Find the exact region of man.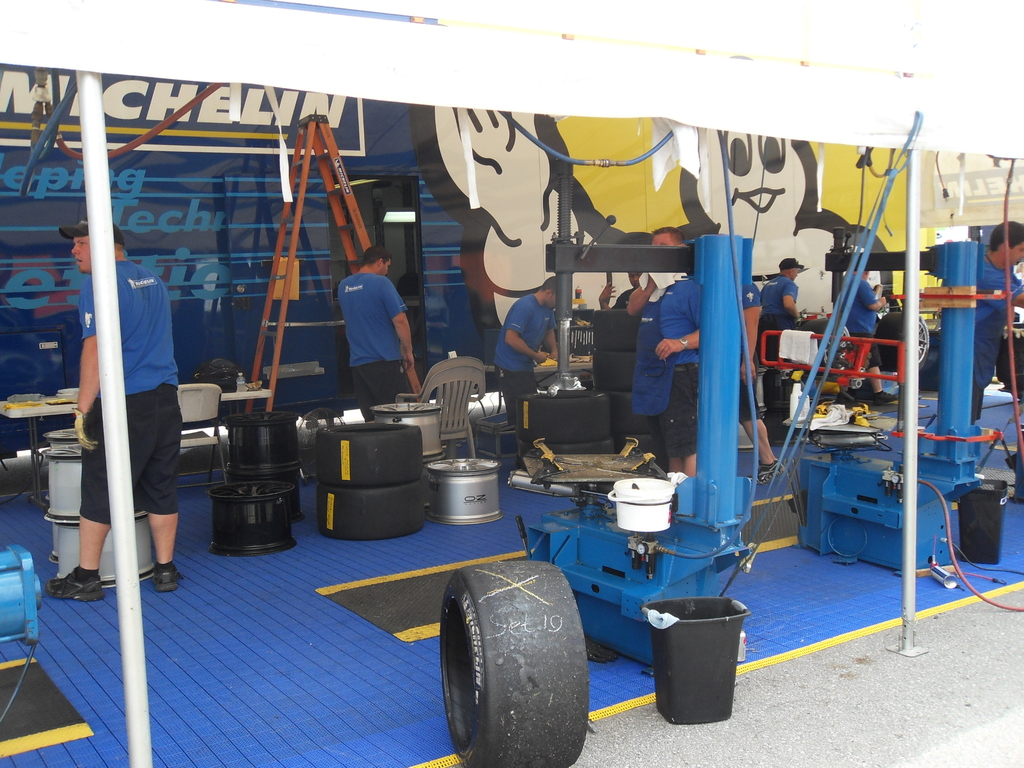
Exact region: [x1=756, y1=250, x2=816, y2=414].
